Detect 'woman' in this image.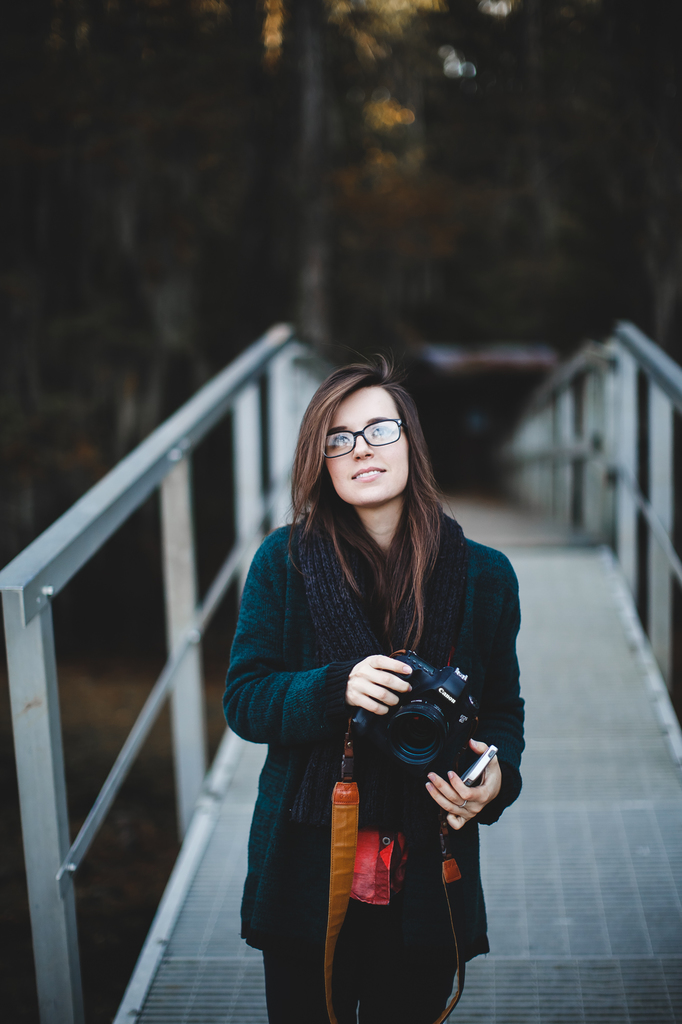
Detection: BBox(209, 330, 533, 1023).
